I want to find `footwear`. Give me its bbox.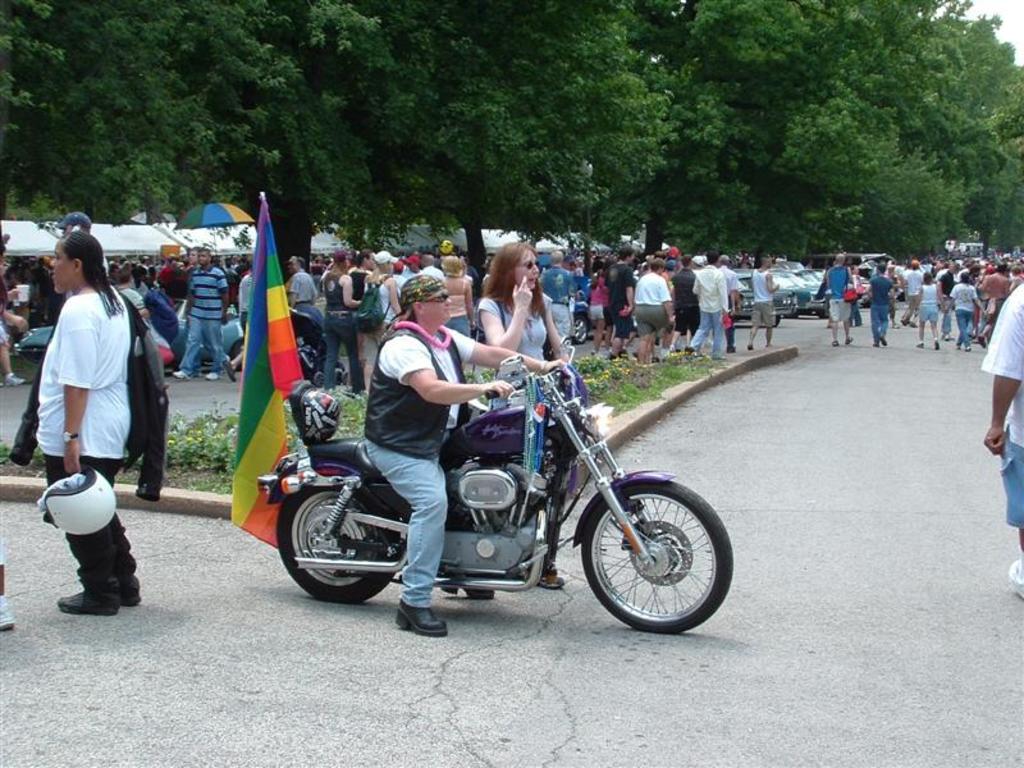
rect(388, 596, 449, 635).
